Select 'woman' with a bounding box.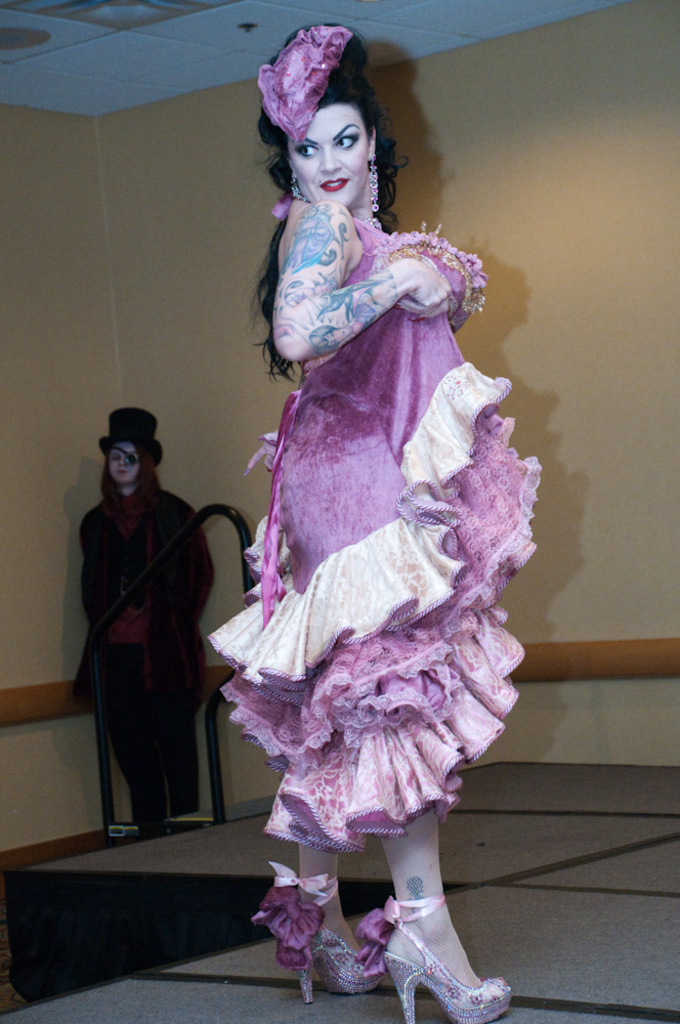
box(60, 414, 240, 844).
